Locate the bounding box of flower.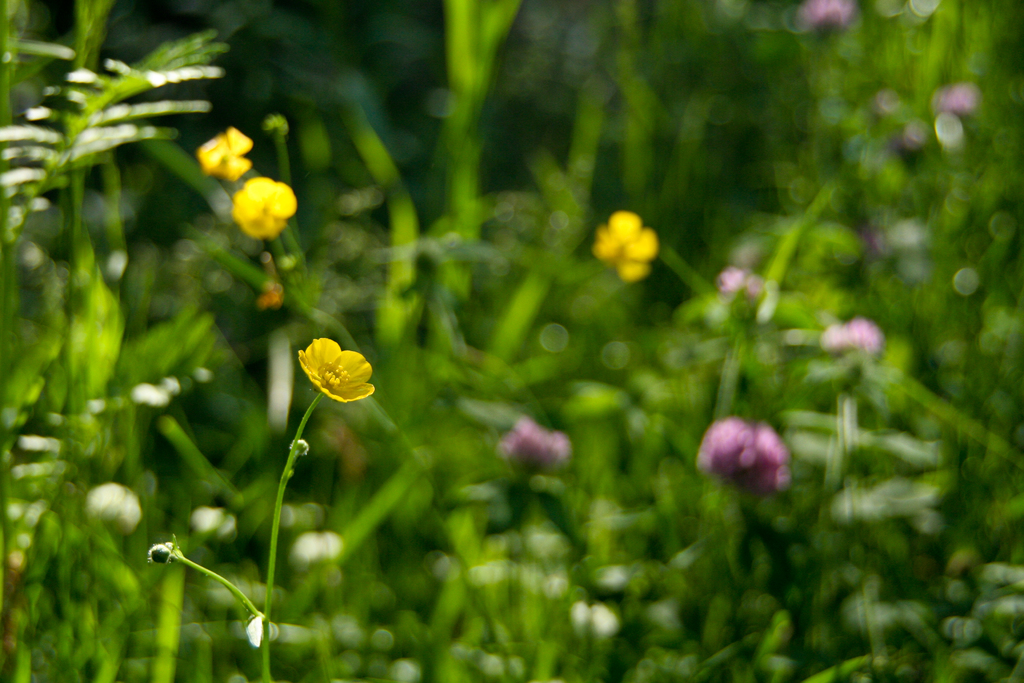
Bounding box: 495,413,567,466.
